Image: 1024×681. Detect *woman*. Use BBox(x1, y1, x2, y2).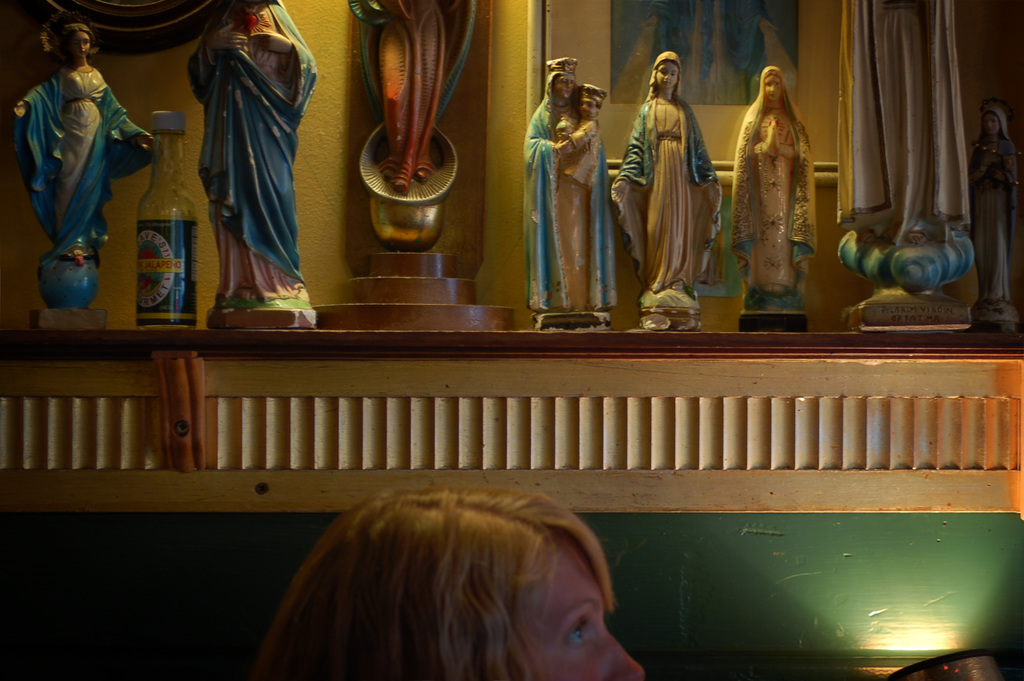
BBox(257, 485, 645, 680).
